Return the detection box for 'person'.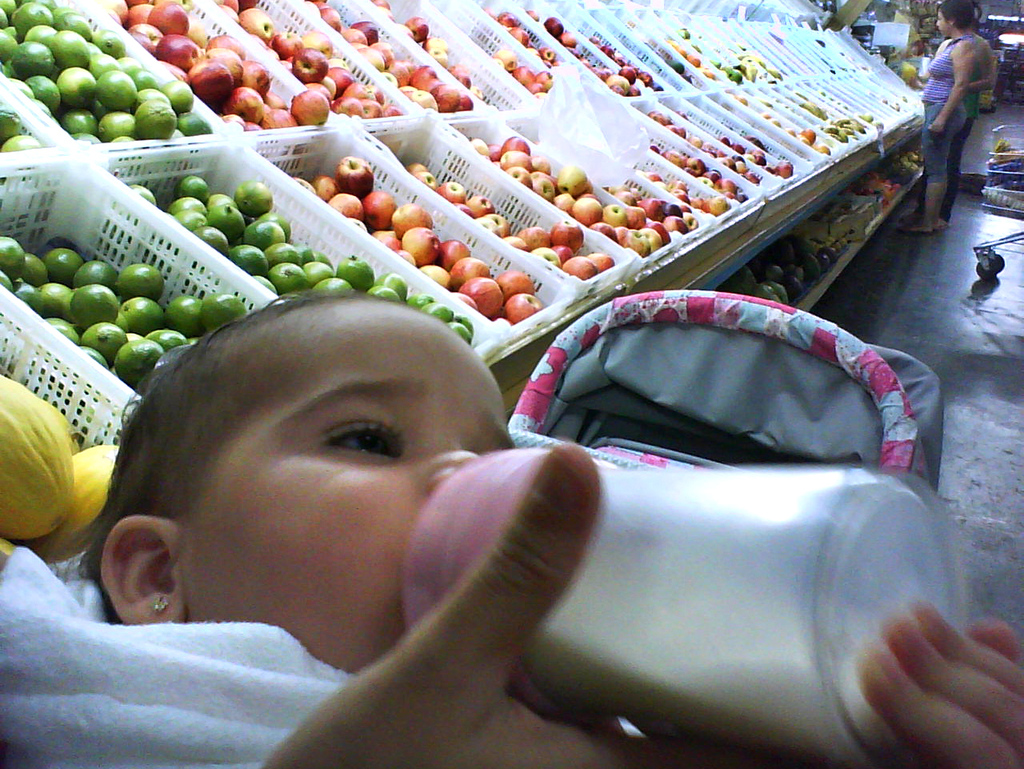
rect(0, 295, 1023, 768).
